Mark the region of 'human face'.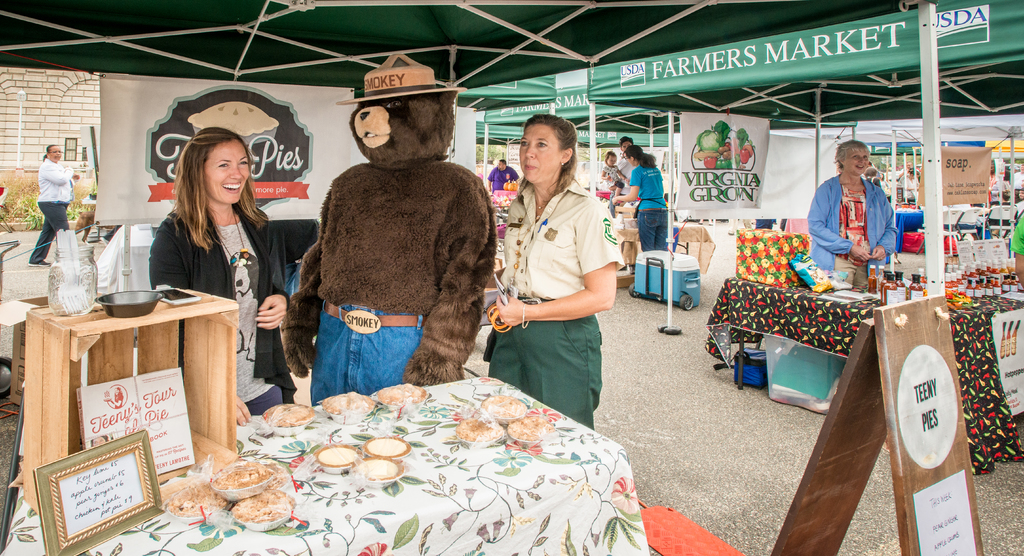
Region: BBox(523, 115, 563, 186).
